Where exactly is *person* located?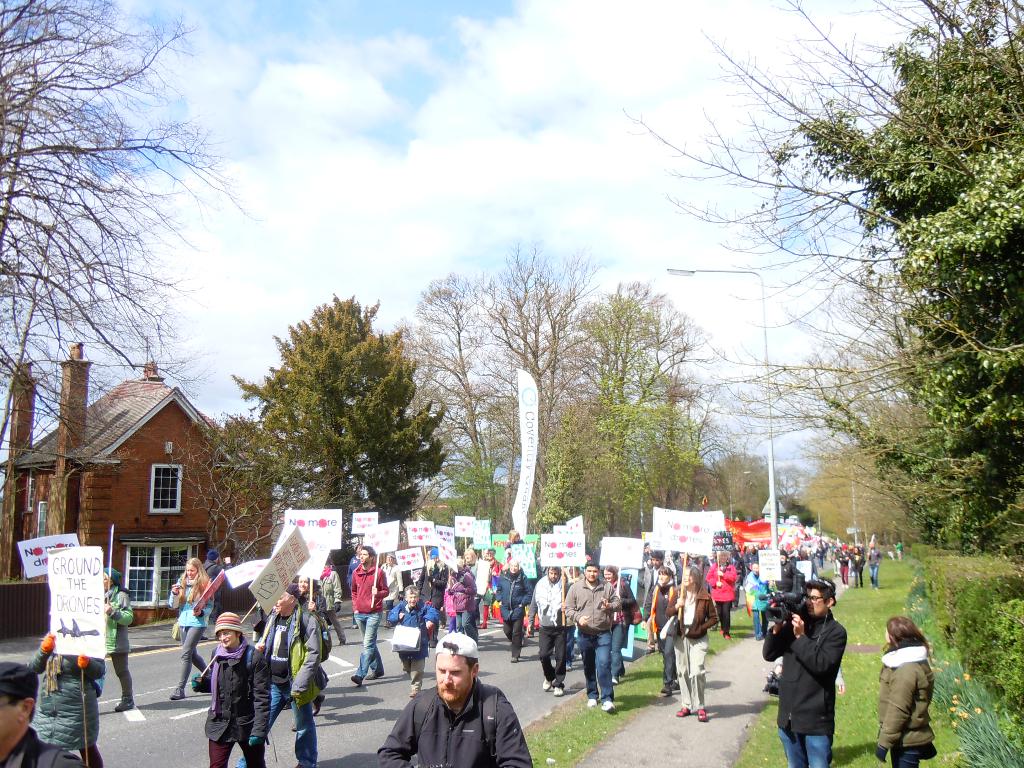
Its bounding box is l=204, t=553, r=227, b=587.
